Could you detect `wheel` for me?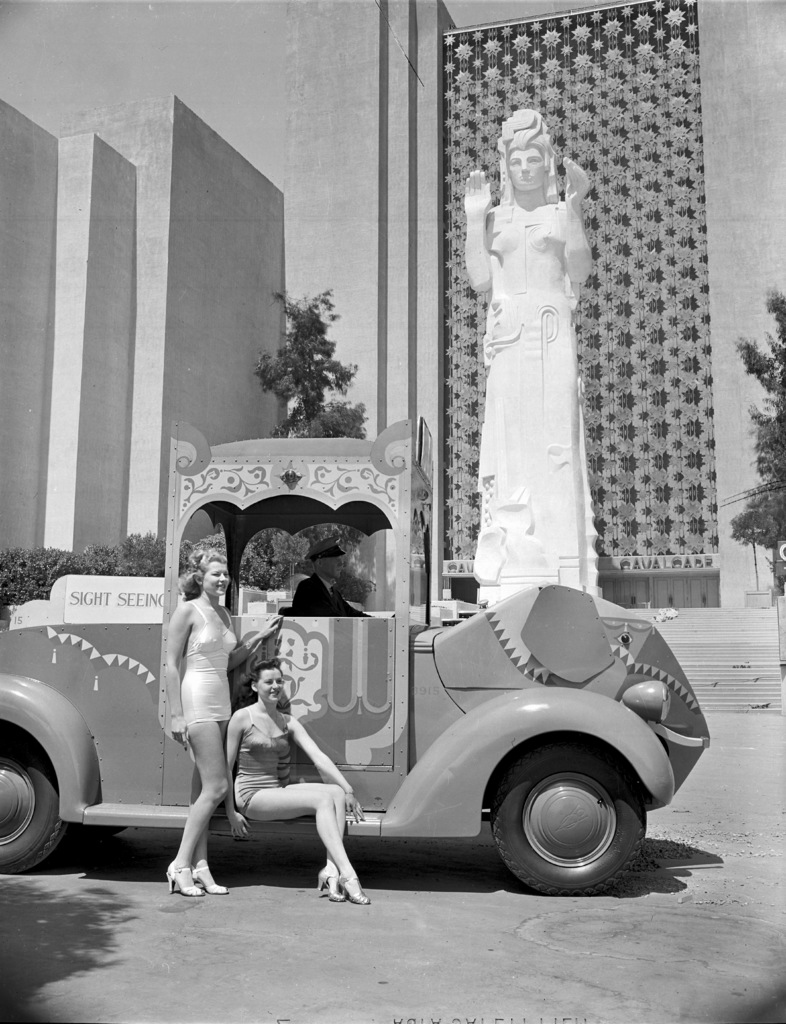
Detection result: 0, 725, 72, 875.
